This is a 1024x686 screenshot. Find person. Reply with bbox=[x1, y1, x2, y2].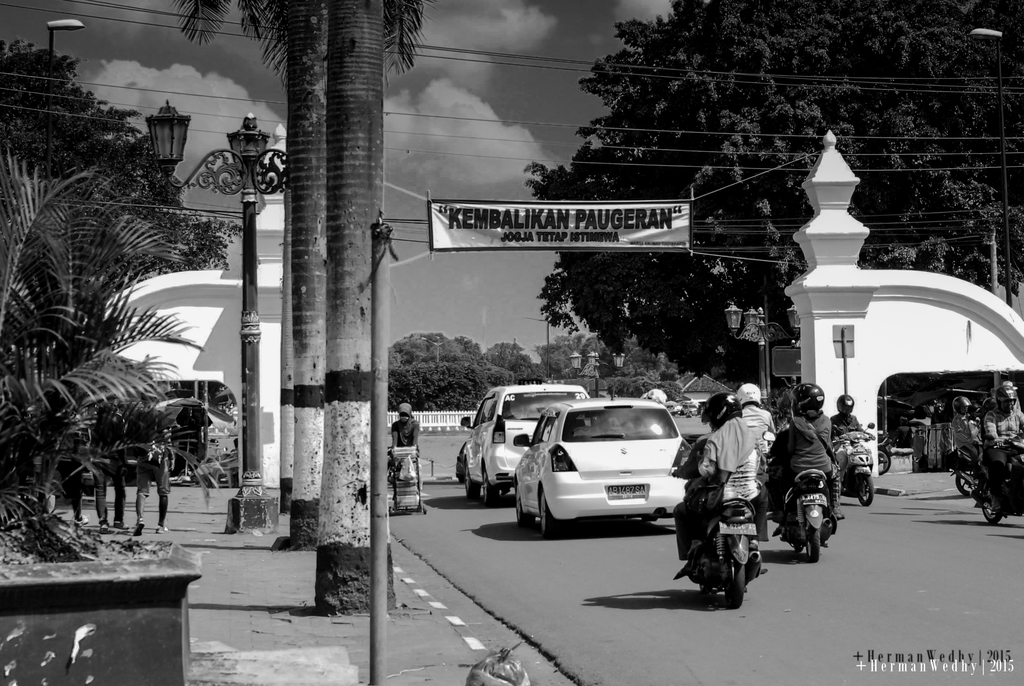
bbox=[767, 384, 845, 521].
